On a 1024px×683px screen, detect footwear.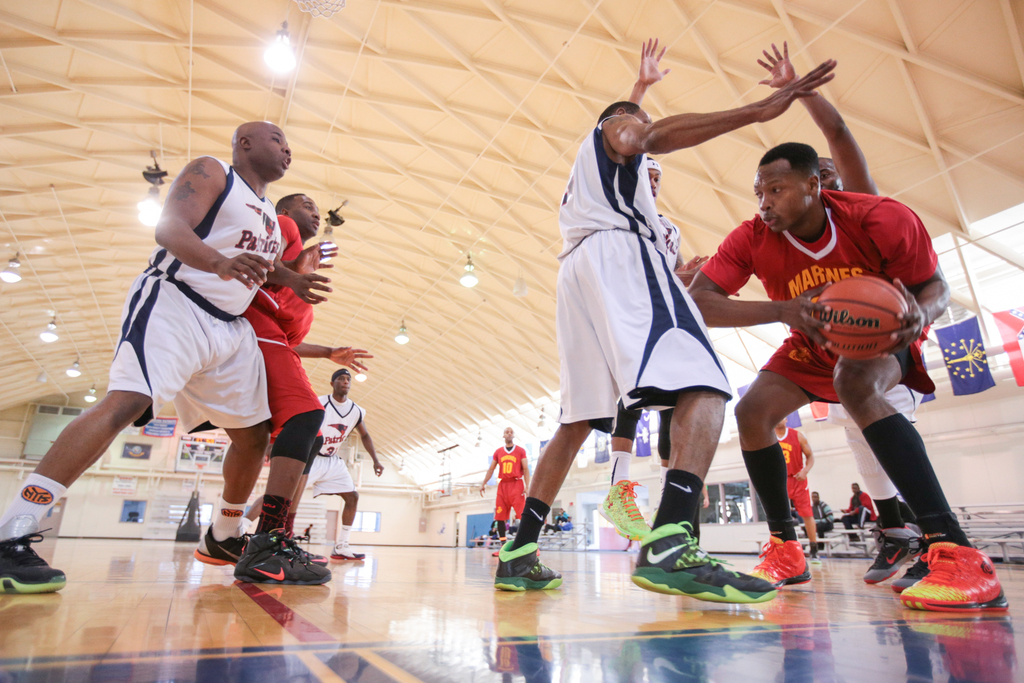
(235,532,334,588).
